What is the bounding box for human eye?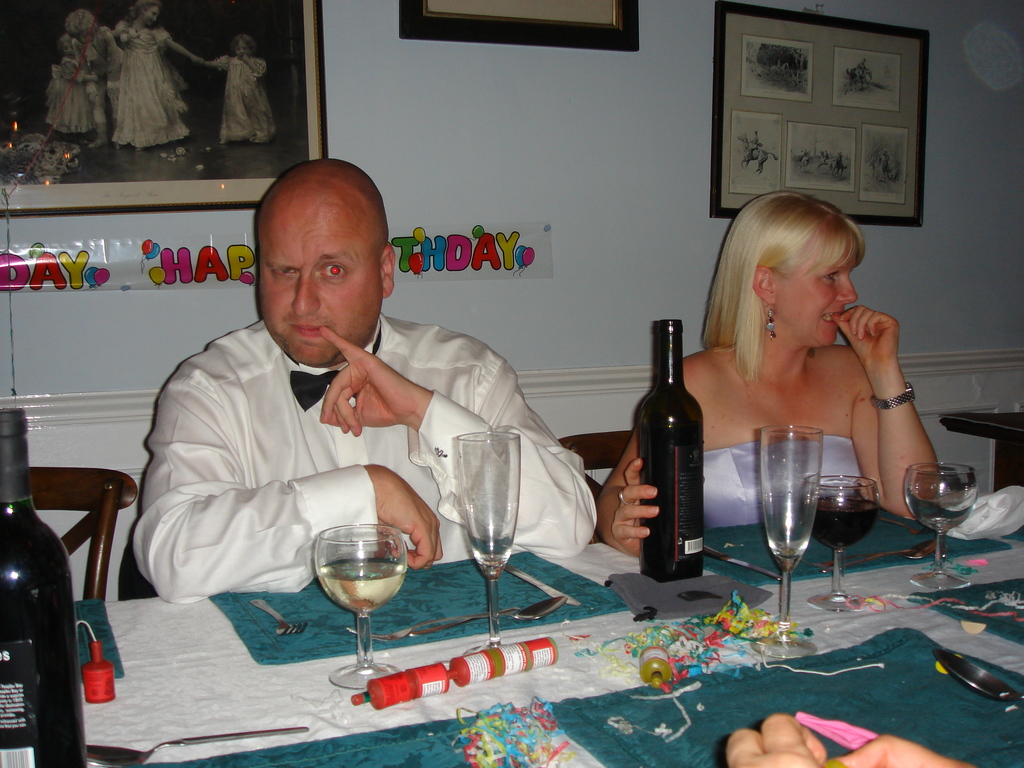
(820, 271, 838, 282).
